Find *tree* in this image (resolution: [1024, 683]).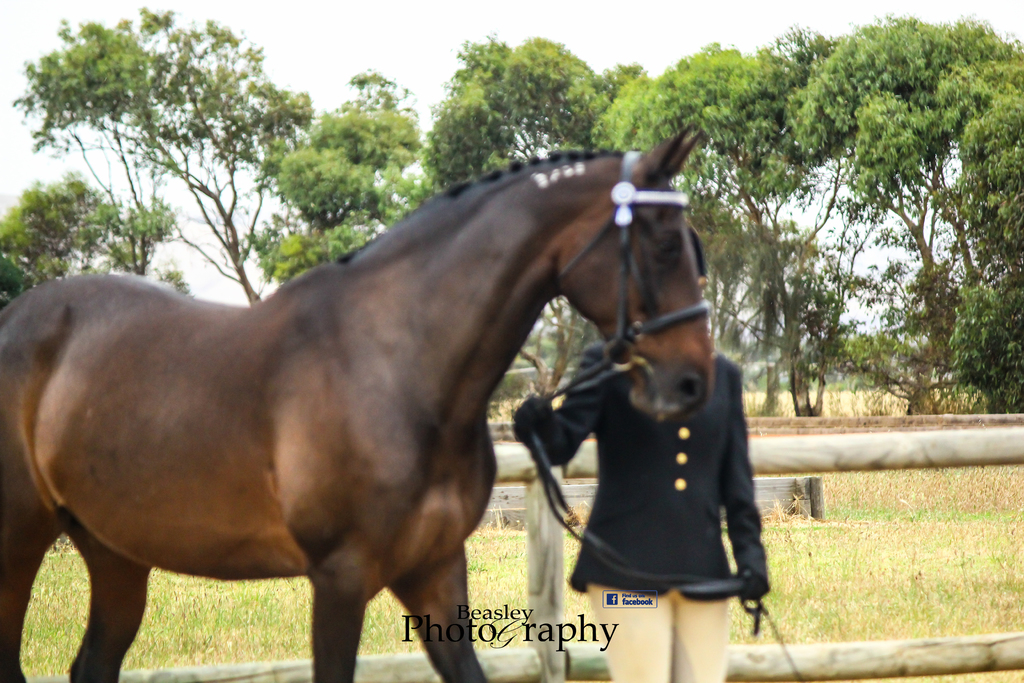
(790, 20, 1023, 419).
